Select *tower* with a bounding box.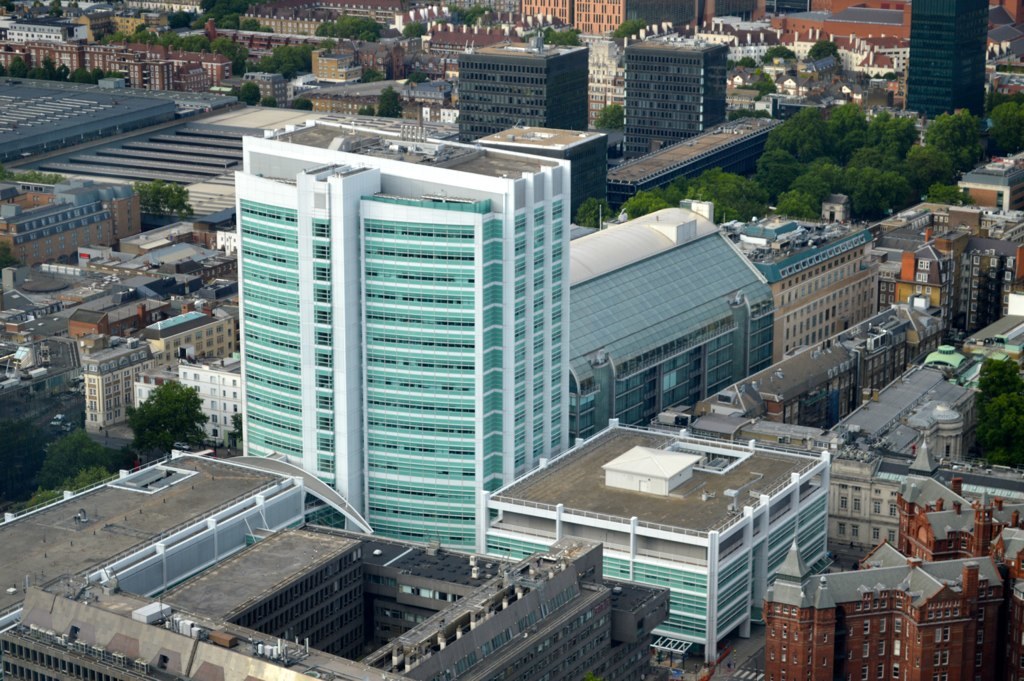
bbox=(207, 102, 560, 573).
